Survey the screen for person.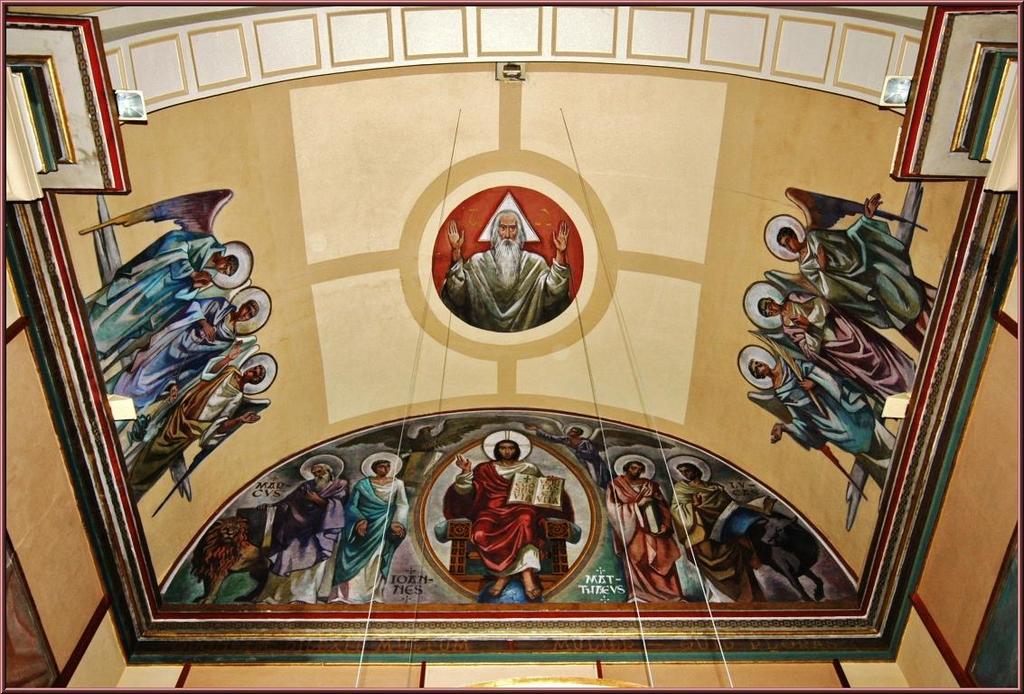
Survey found: 747/331/894/492.
